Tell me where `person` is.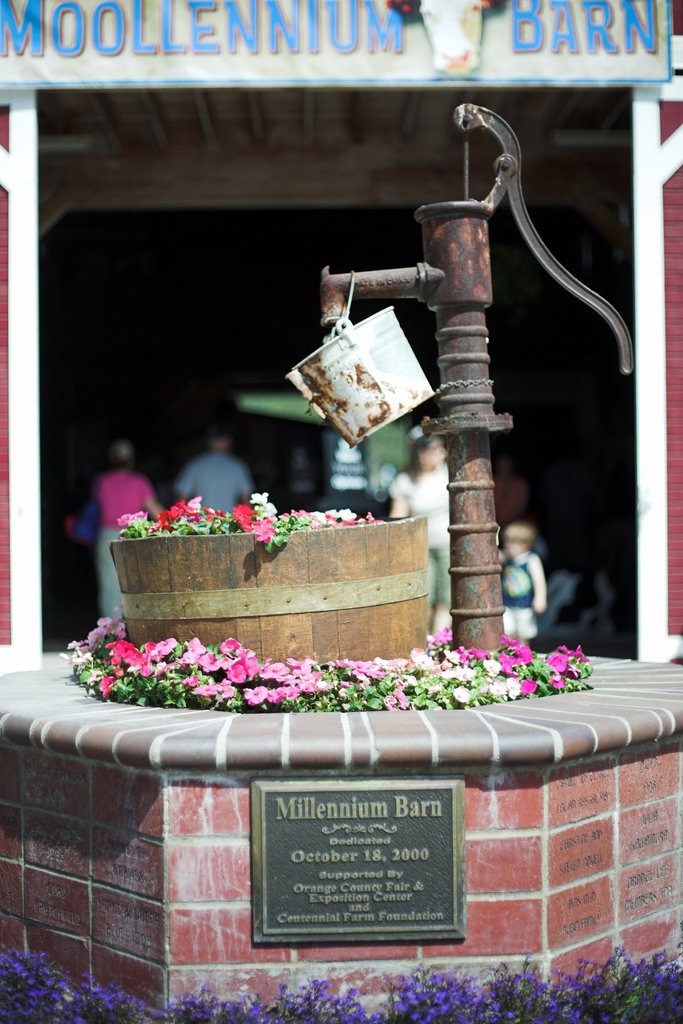
`person` is at bbox=(495, 524, 552, 647).
